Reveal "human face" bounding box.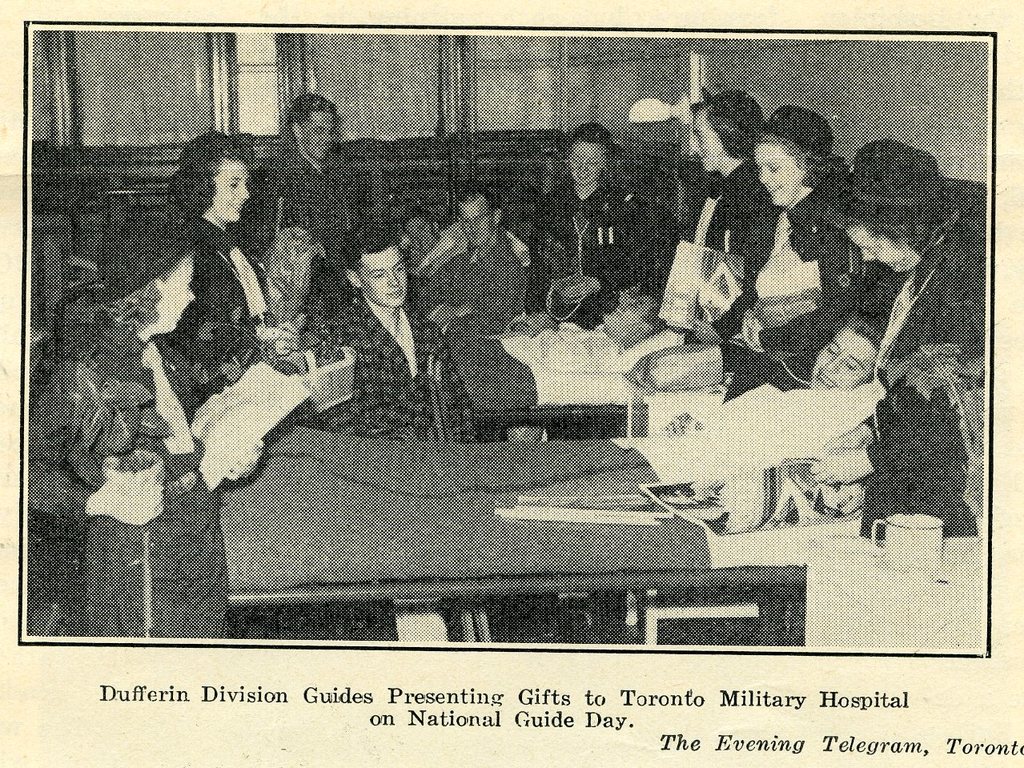
Revealed: region(753, 142, 801, 207).
